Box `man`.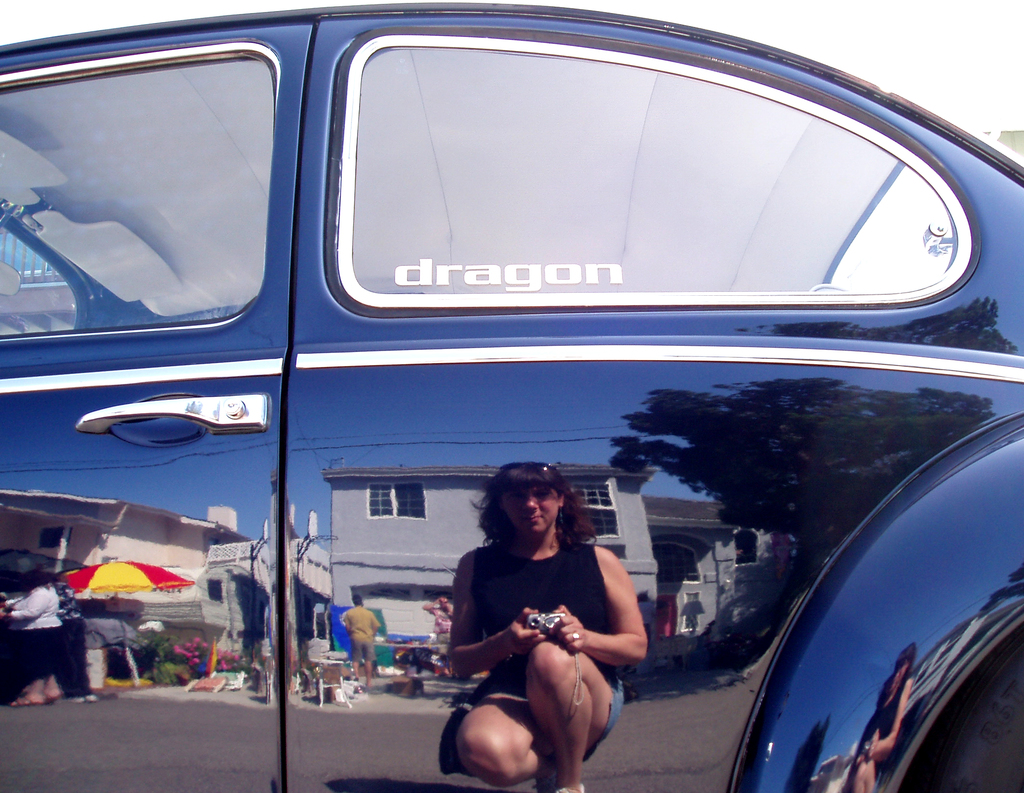
[342,589,385,688].
